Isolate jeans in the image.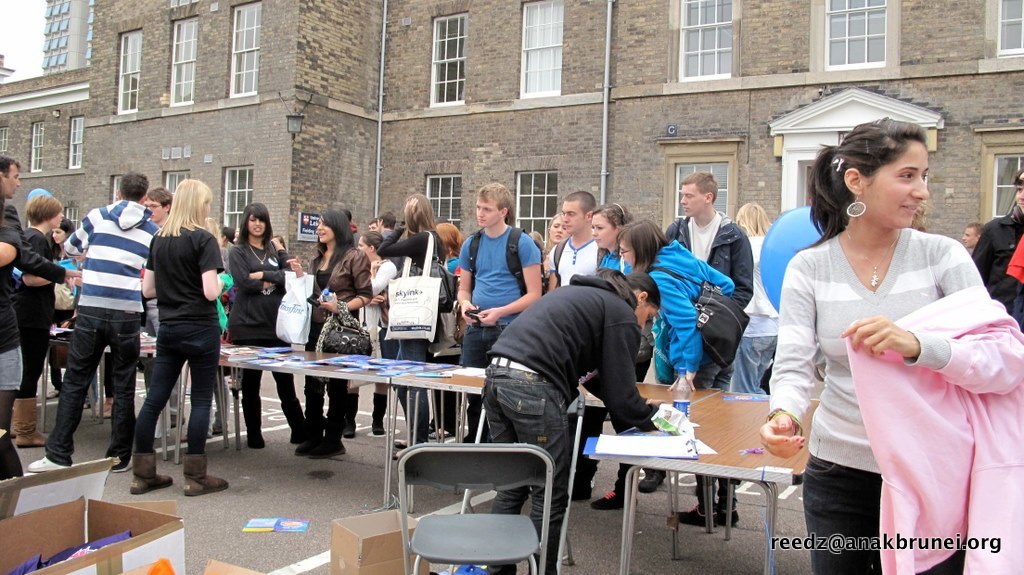
Isolated region: [left=137, top=321, right=216, bottom=453].
